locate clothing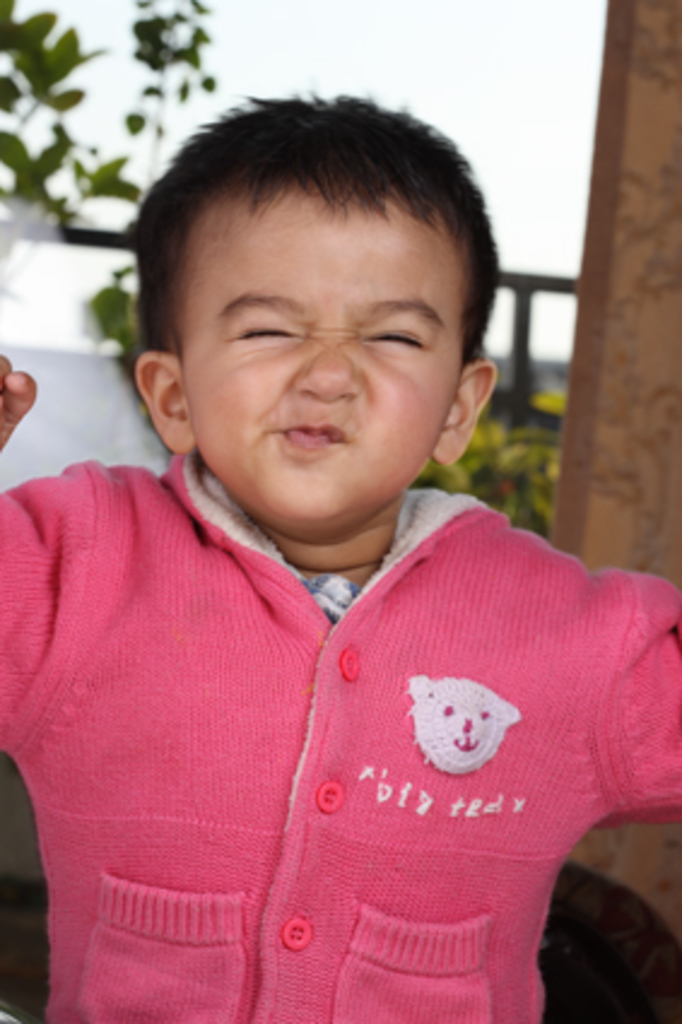
box=[0, 441, 680, 1022]
